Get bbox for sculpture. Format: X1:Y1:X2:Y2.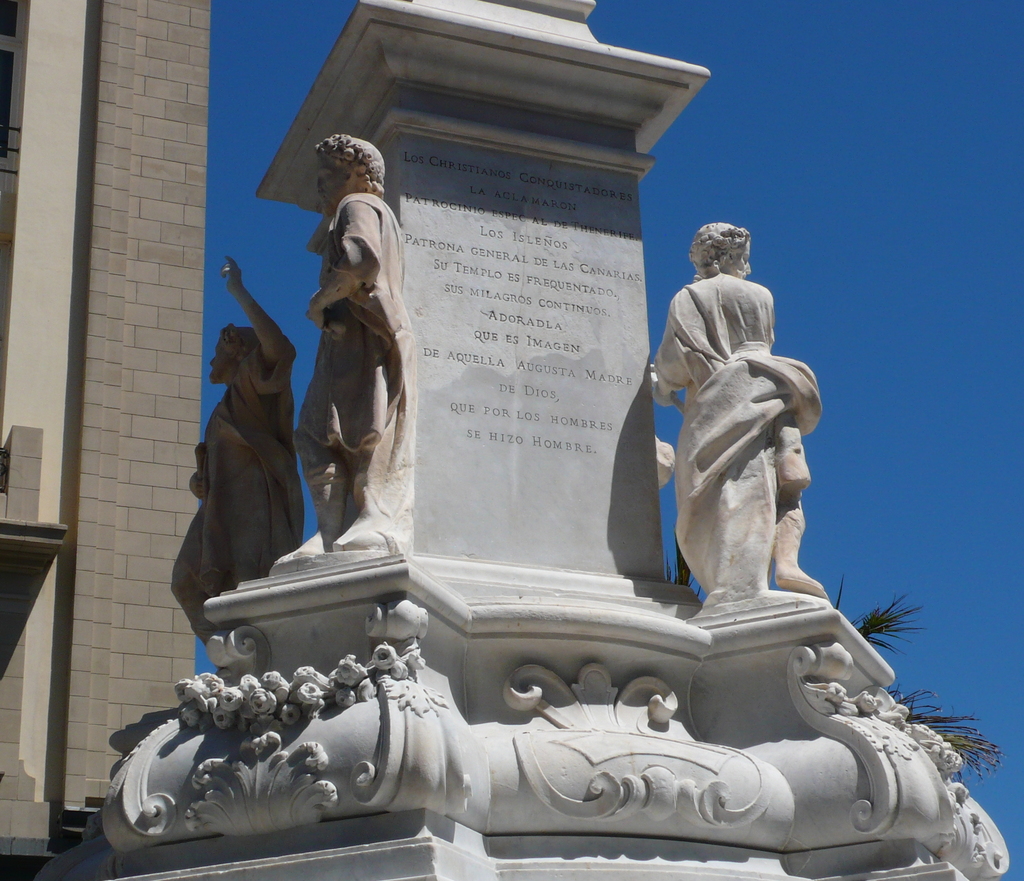
646:424:683:489.
